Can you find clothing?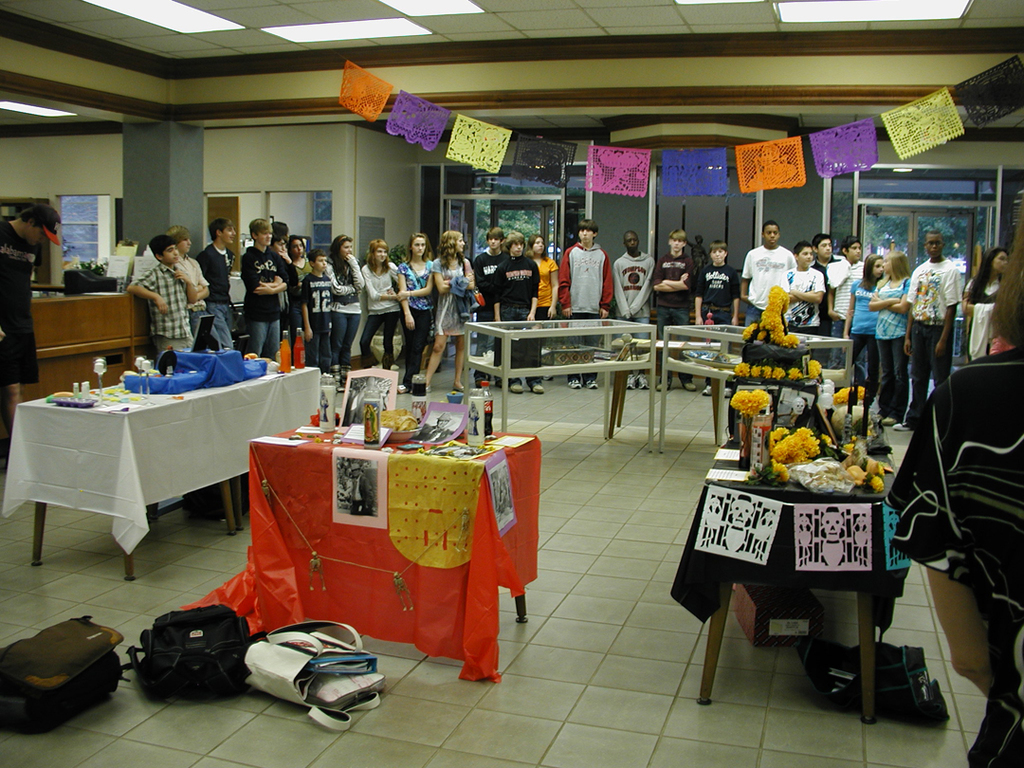
Yes, bounding box: 486,255,544,384.
